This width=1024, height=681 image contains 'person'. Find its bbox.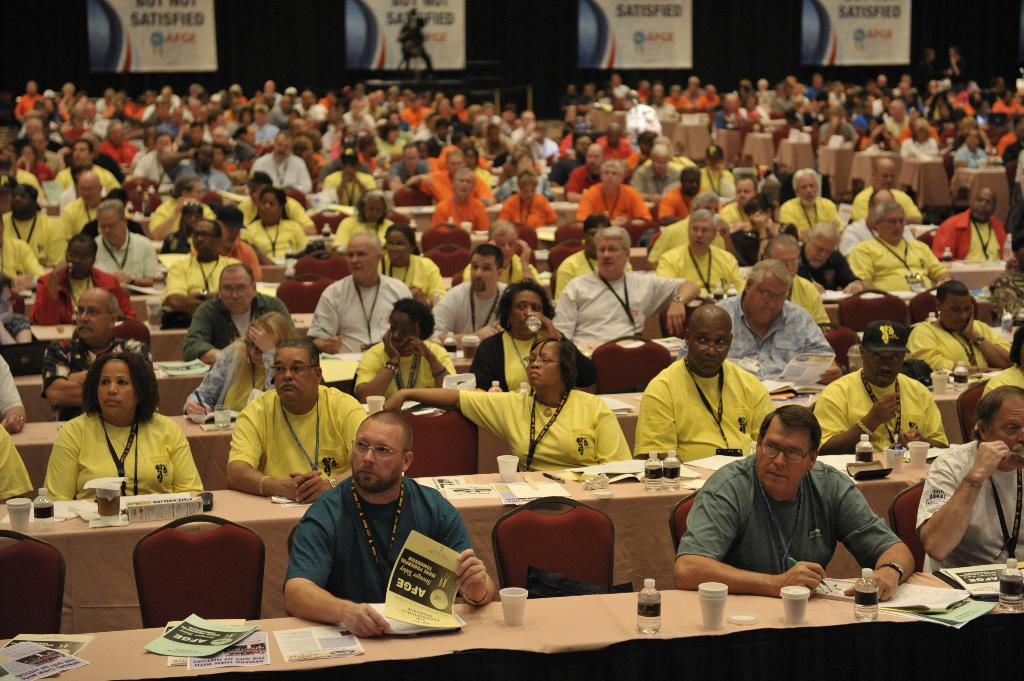
rect(719, 172, 760, 230).
